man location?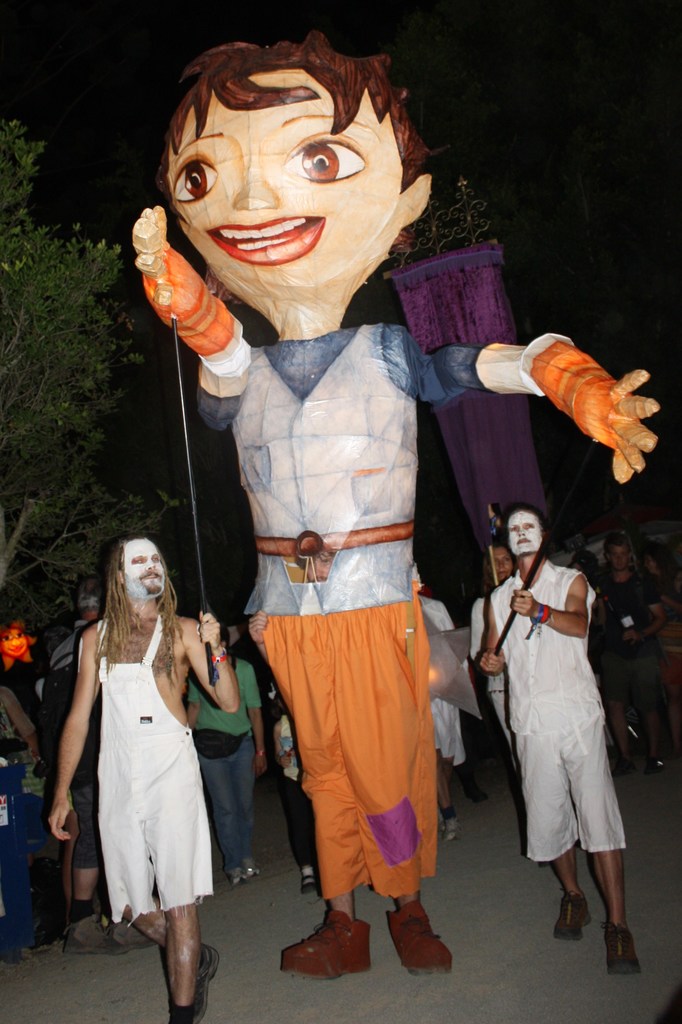
<region>591, 526, 670, 778</region>
